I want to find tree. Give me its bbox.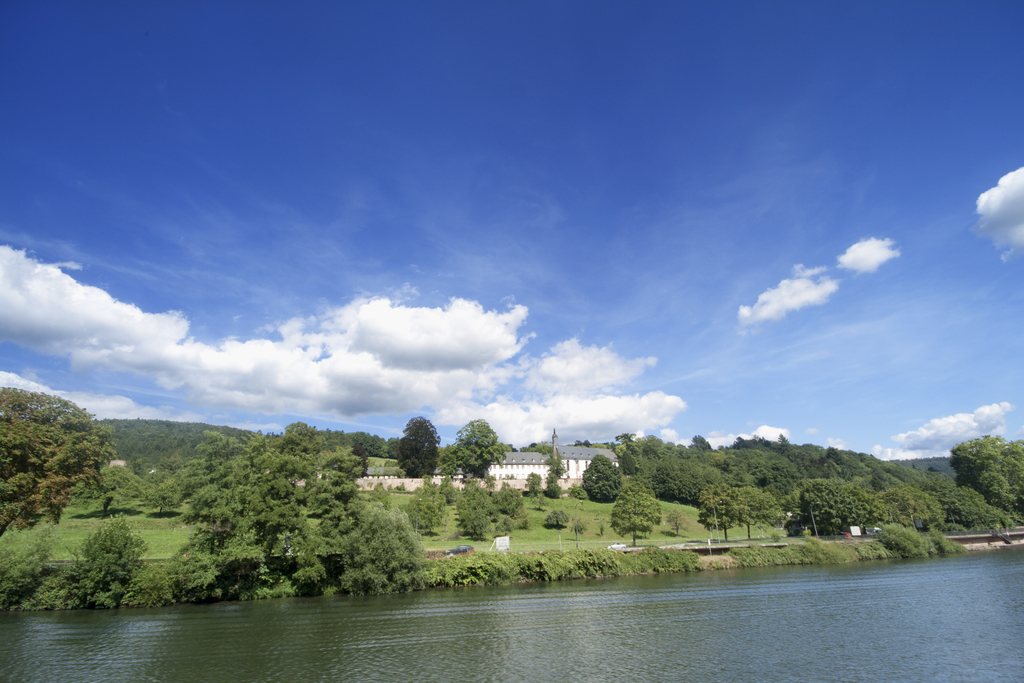
779:437:838:475.
